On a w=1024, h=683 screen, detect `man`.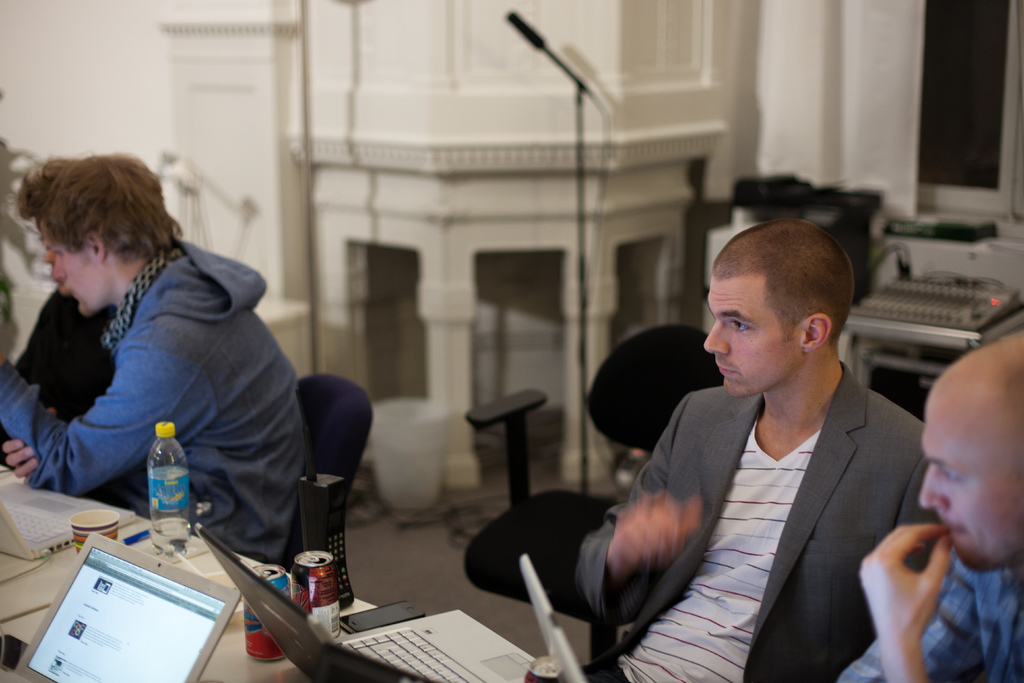
l=591, t=227, r=932, b=682.
